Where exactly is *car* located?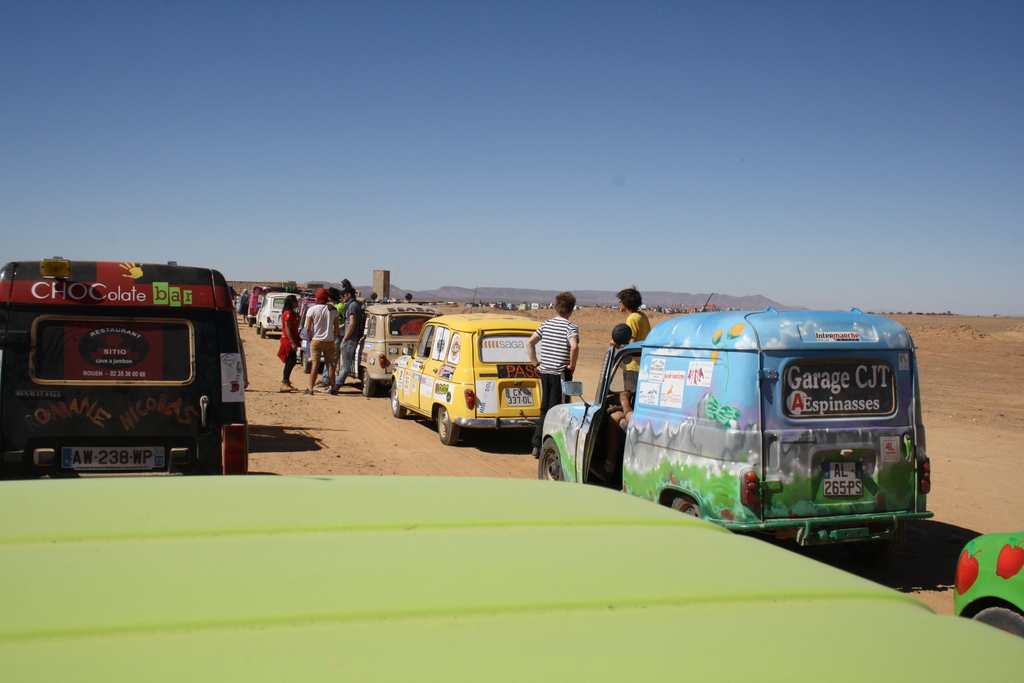
Its bounding box is left=388, top=308, right=561, bottom=459.
